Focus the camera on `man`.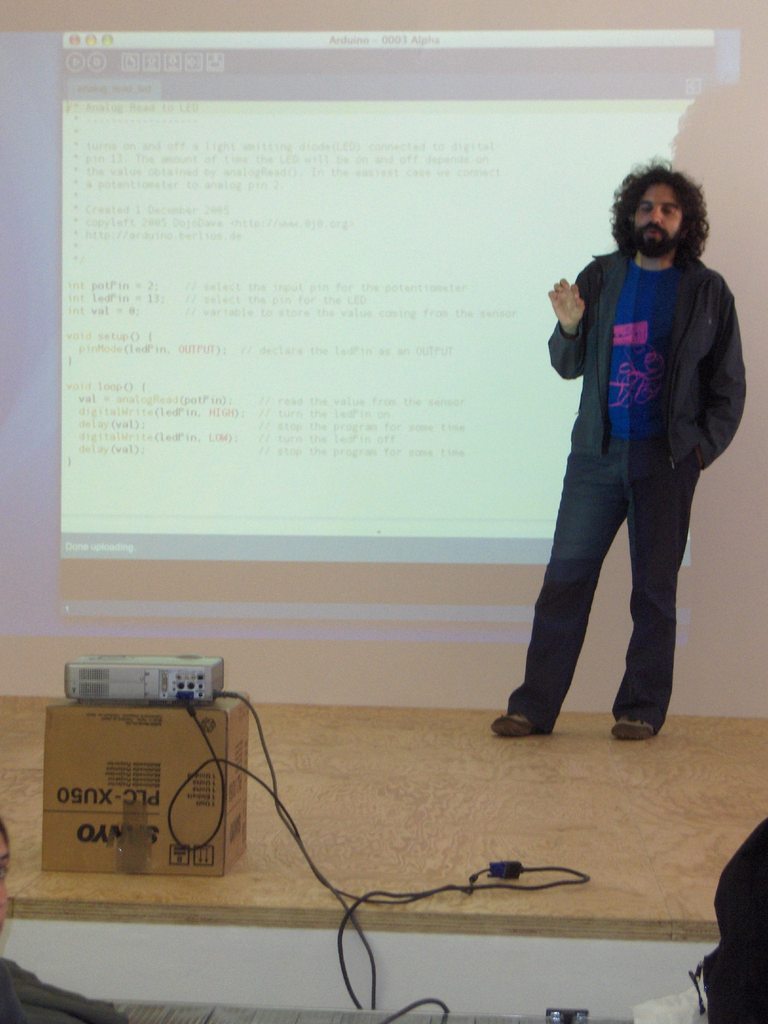
Focus region: {"left": 511, "top": 163, "right": 749, "bottom": 746}.
